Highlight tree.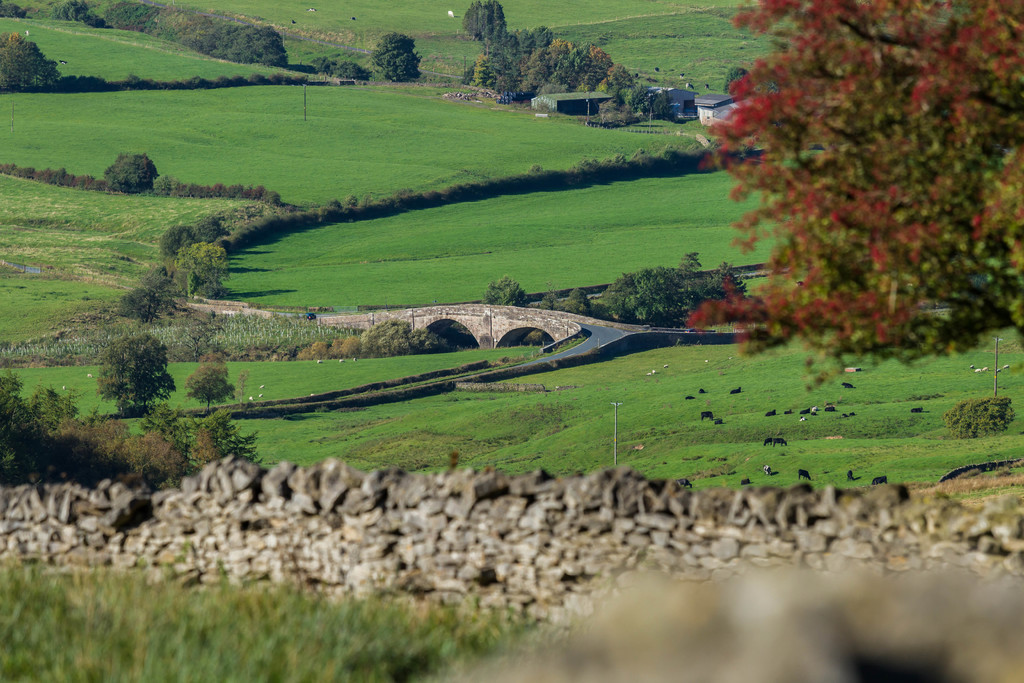
Highlighted region: l=108, t=147, r=163, b=192.
